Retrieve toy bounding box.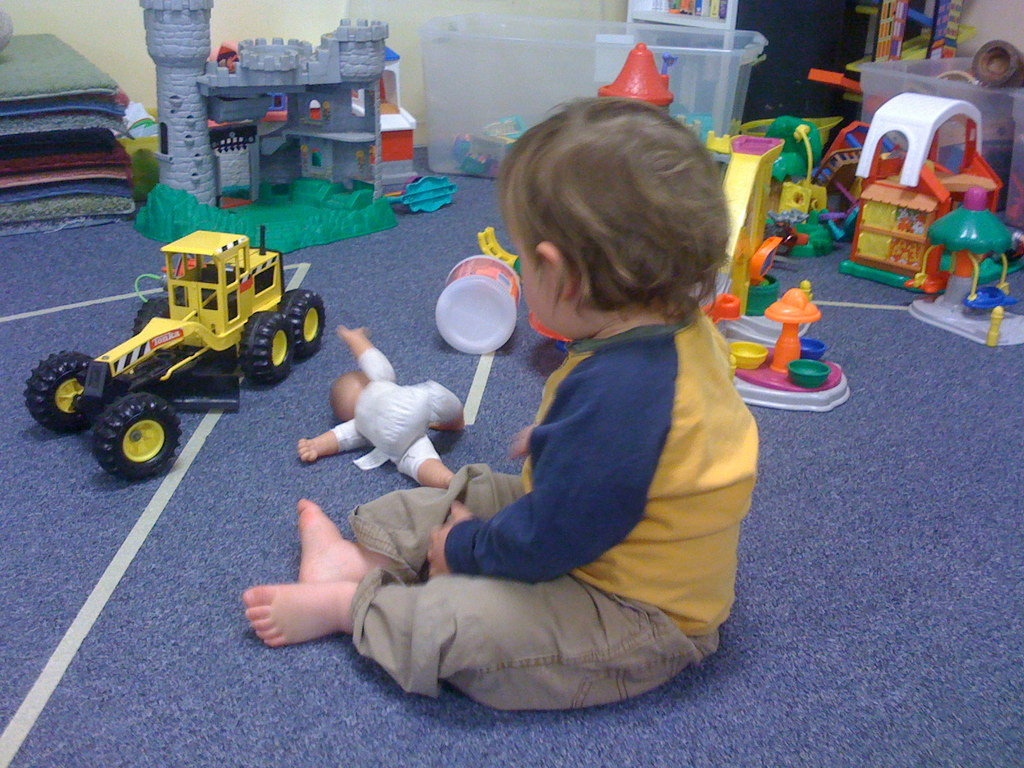
Bounding box: bbox=(435, 255, 520, 356).
